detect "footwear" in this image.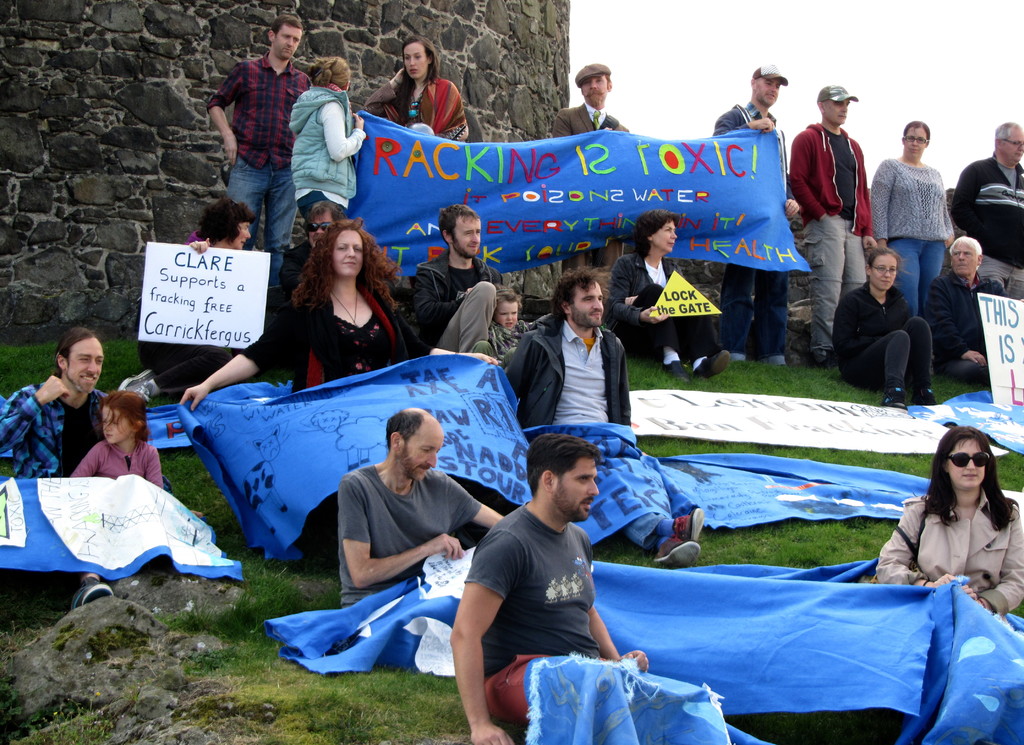
Detection: crop(69, 578, 114, 609).
